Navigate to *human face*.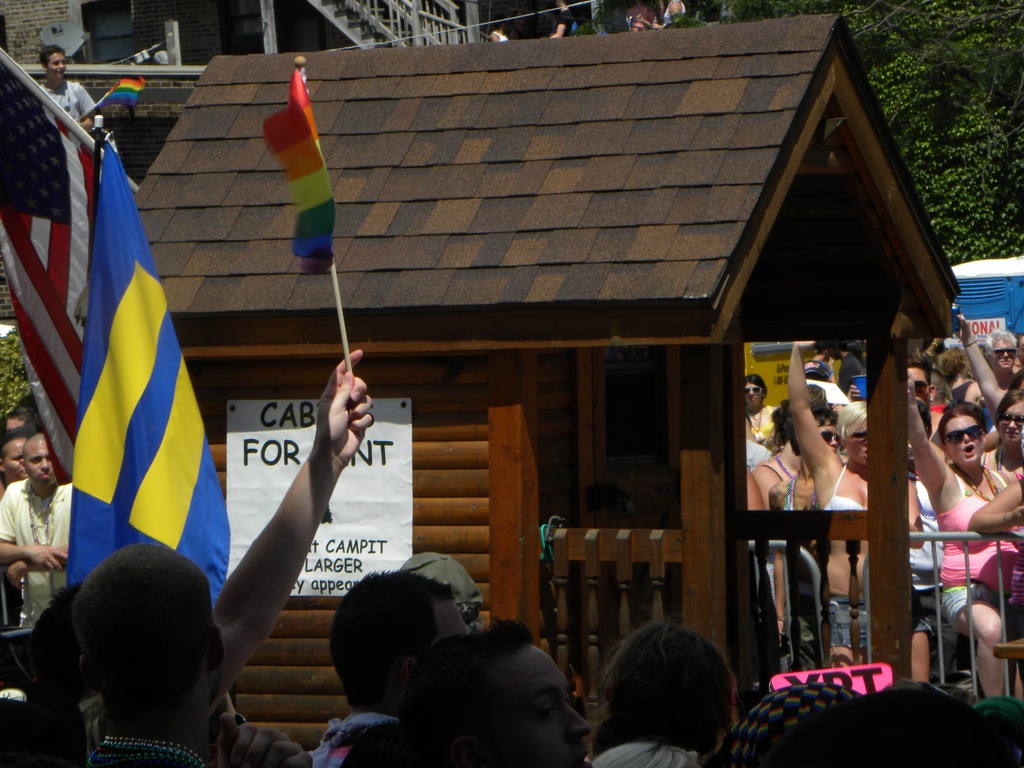
Navigation target: 22 431 62 491.
